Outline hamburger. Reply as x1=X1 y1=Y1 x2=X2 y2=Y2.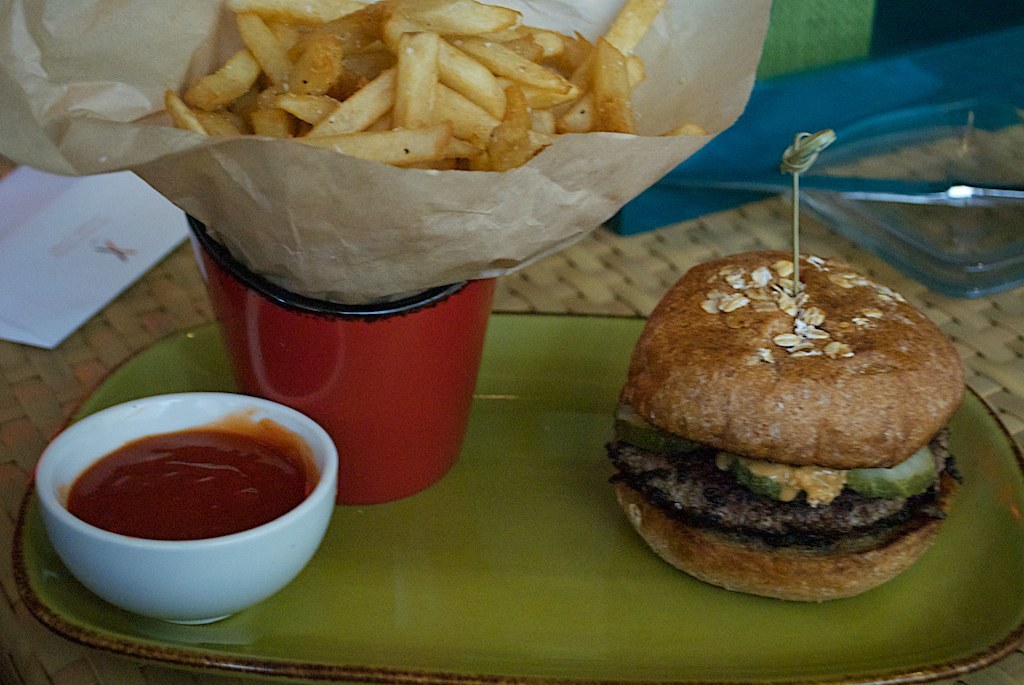
x1=601 y1=240 x2=974 y2=609.
